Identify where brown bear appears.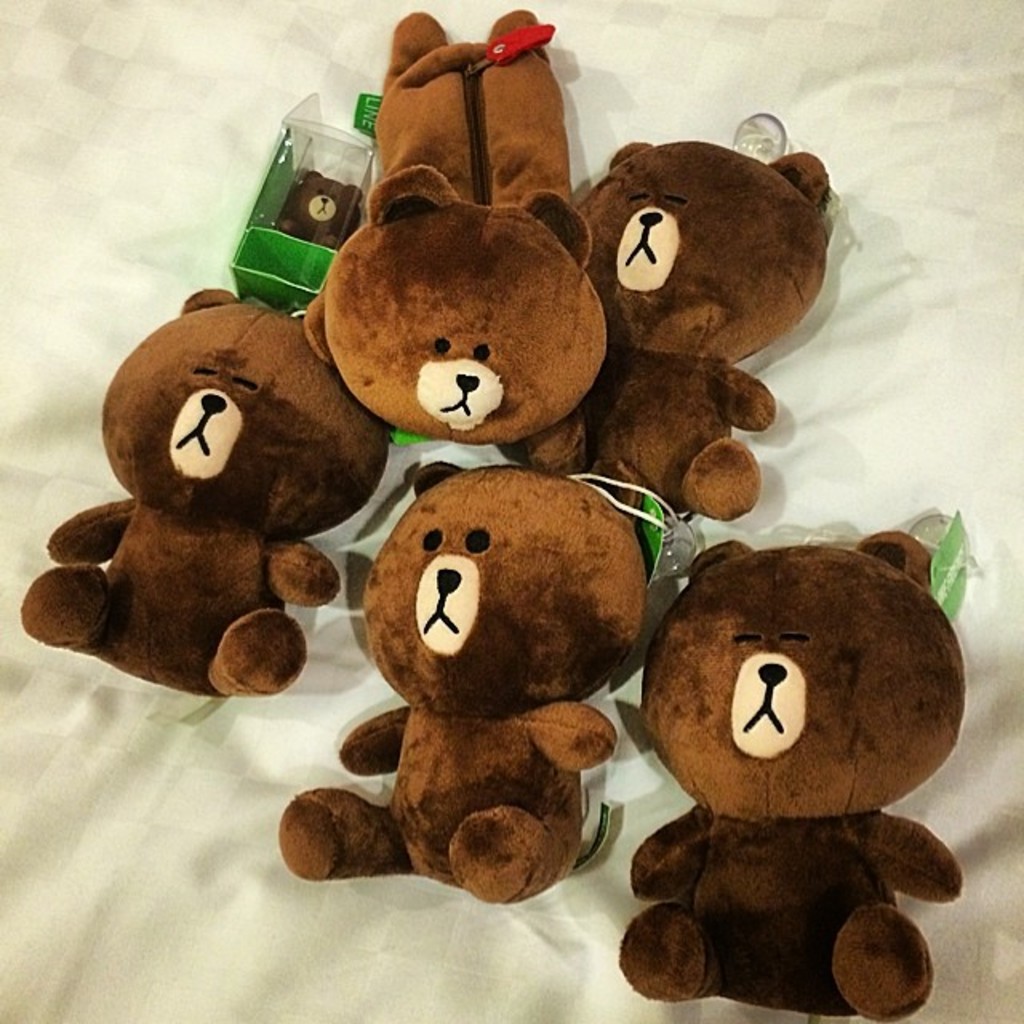
Appears at (left=618, top=526, right=963, bottom=1022).
